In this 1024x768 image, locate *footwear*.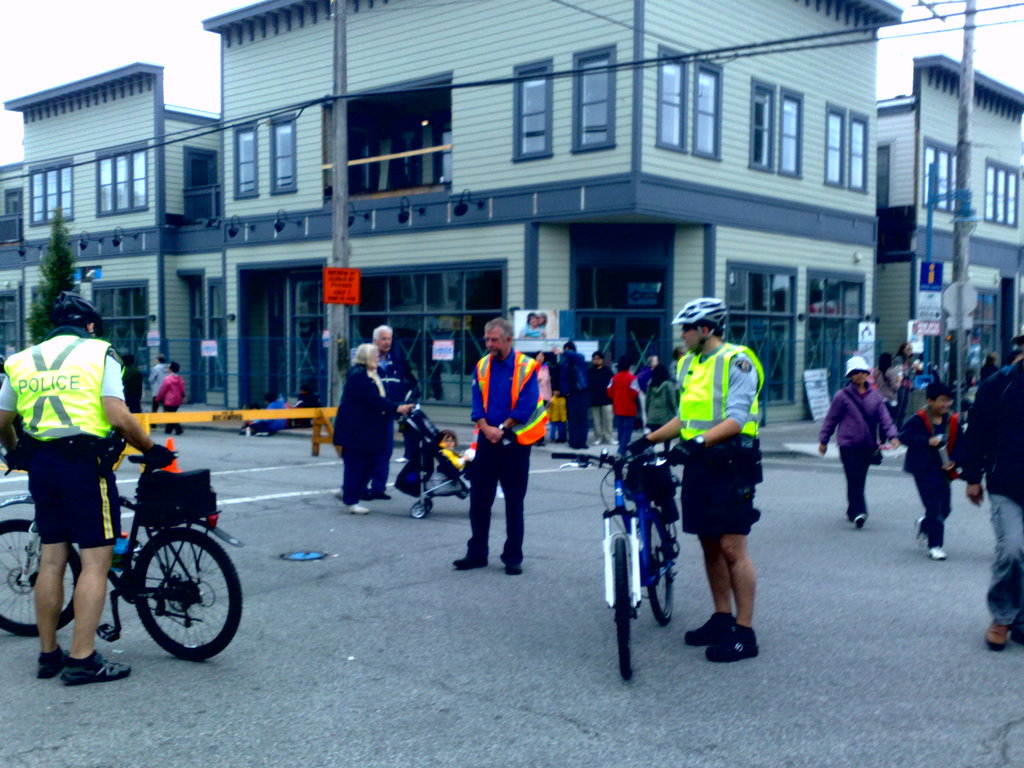
Bounding box: (left=983, top=623, right=1007, bottom=650).
